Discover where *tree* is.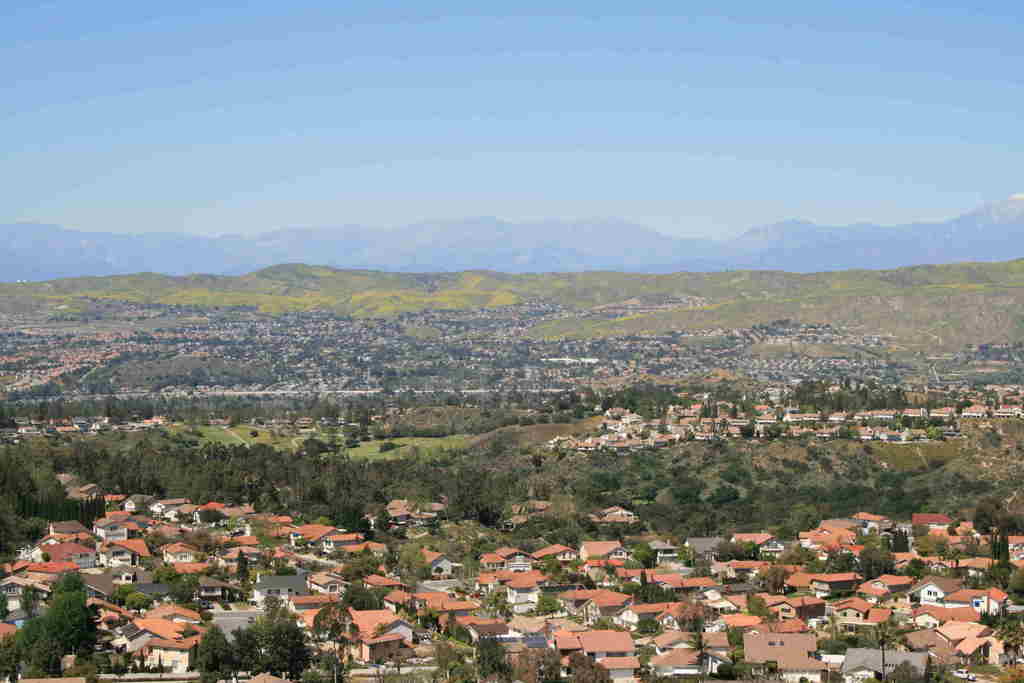
Discovered at [left=515, top=645, right=539, bottom=682].
